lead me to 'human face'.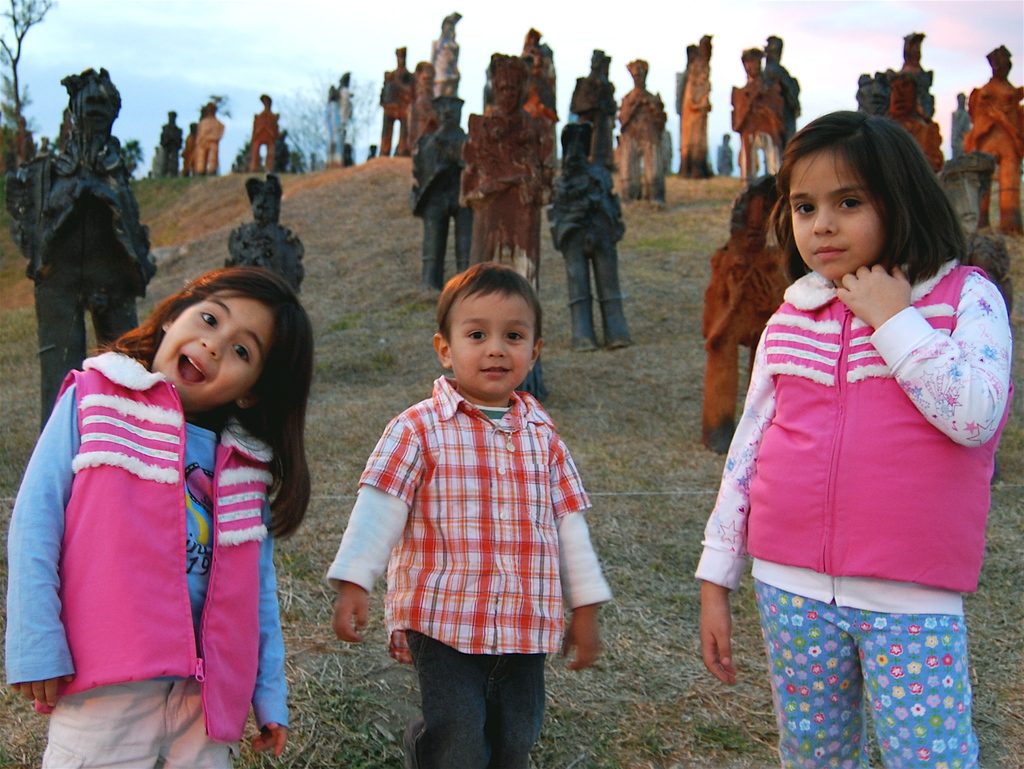
Lead to (left=147, top=286, right=270, bottom=414).
